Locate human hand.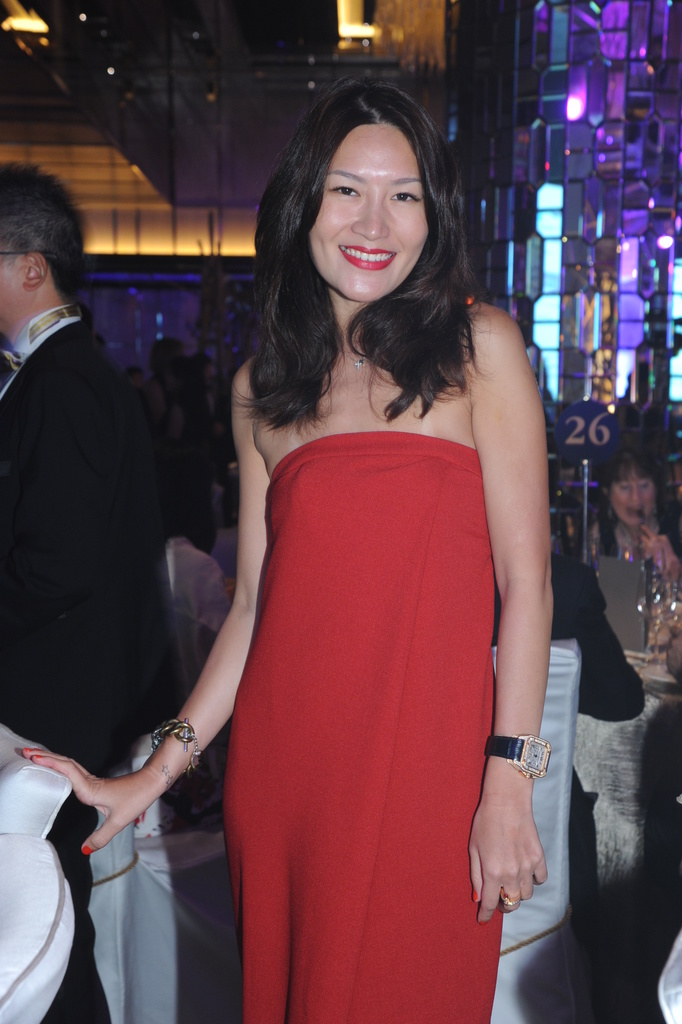
Bounding box: <region>13, 746, 168, 858</region>.
